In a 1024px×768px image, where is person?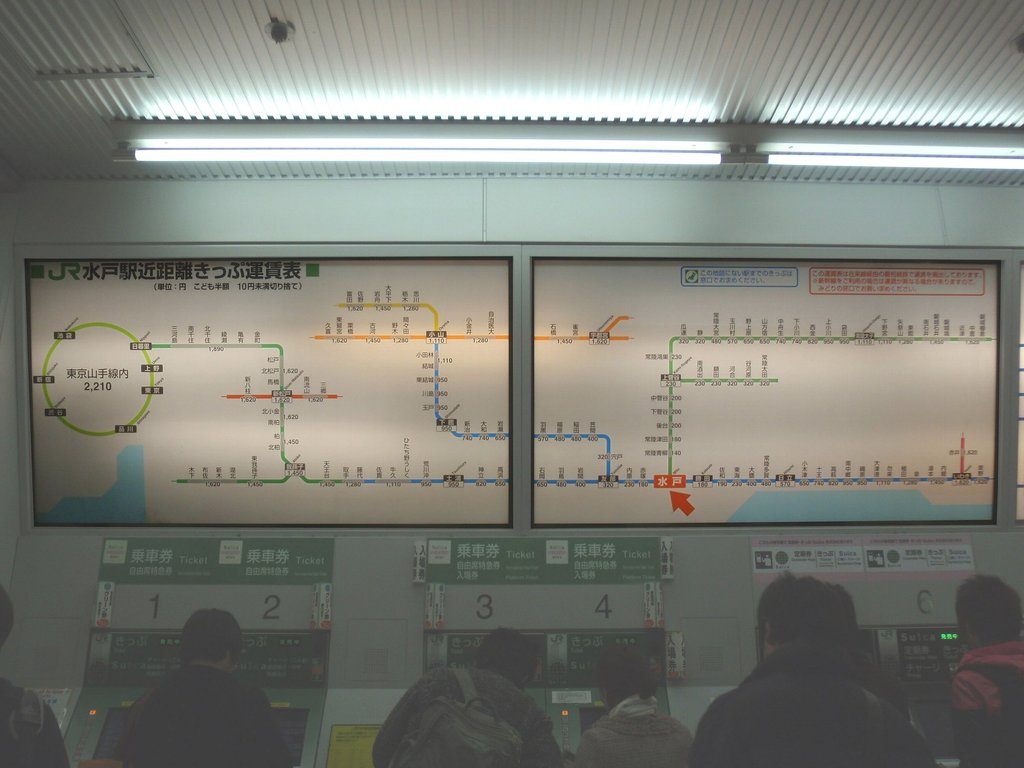
<box>132,618,260,767</box>.
